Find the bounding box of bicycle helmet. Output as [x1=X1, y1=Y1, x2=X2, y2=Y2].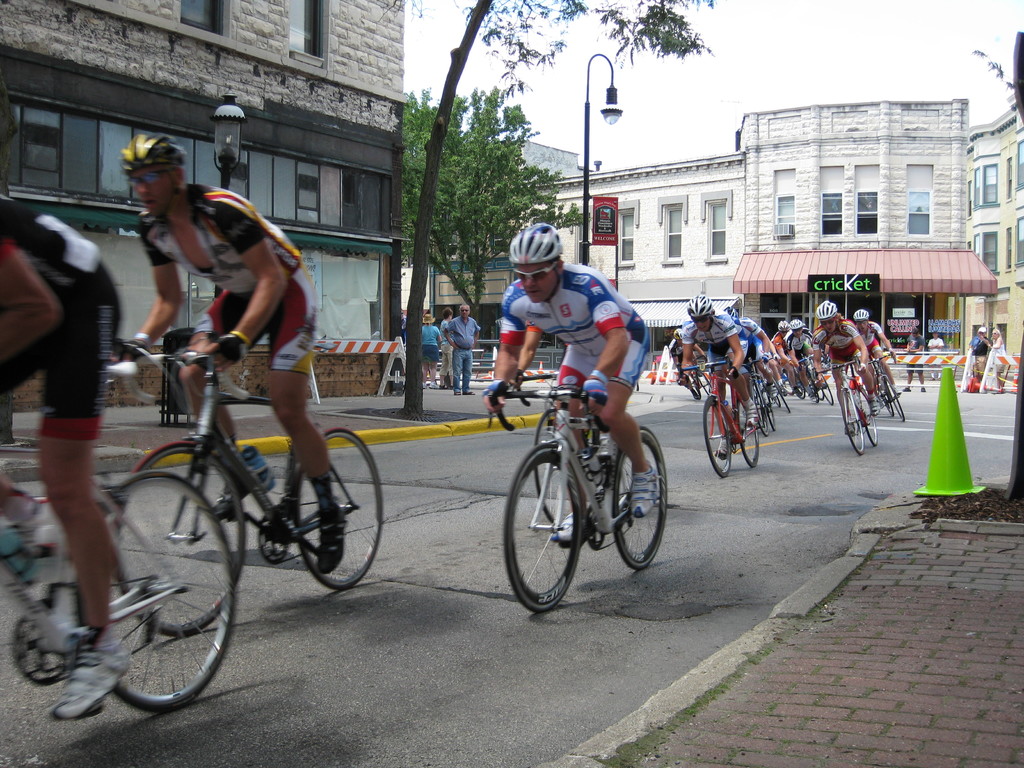
[x1=673, y1=326, x2=682, y2=340].
